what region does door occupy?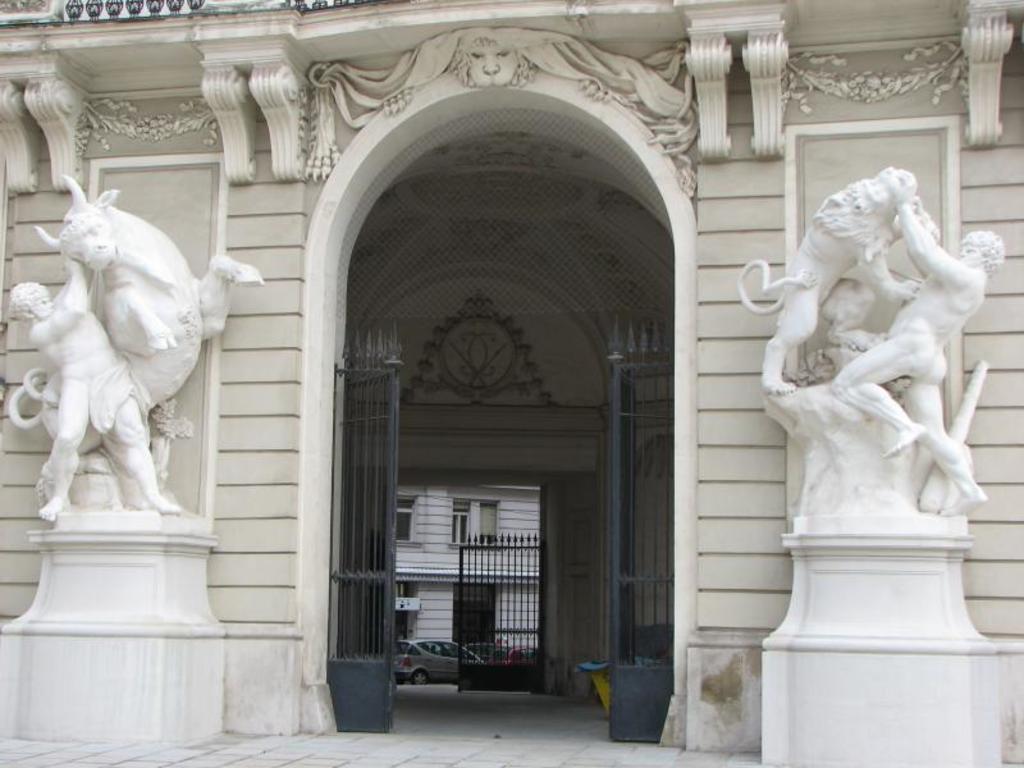
region(452, 600, 497, 643).
